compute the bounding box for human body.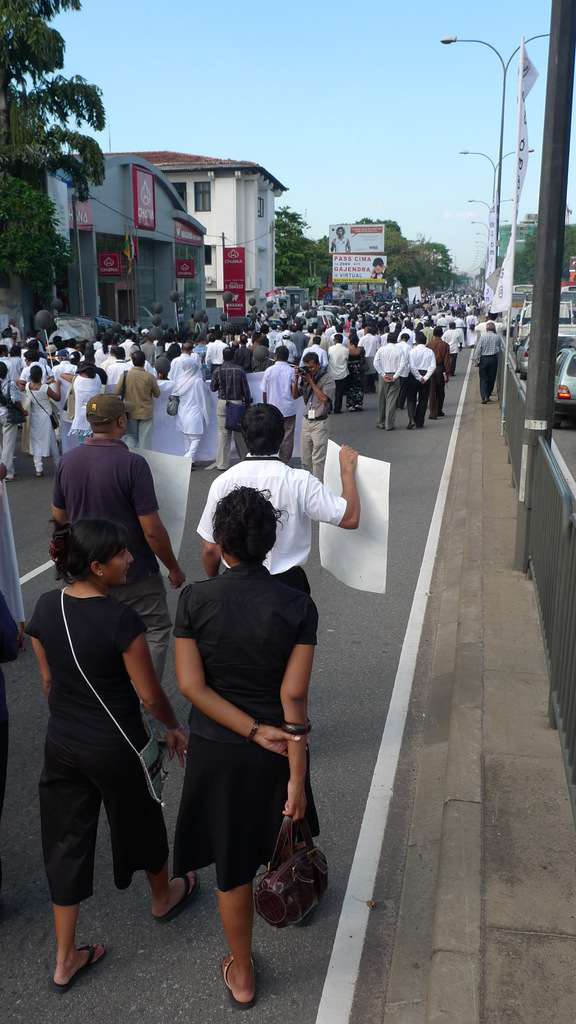
373 332 408 433.
